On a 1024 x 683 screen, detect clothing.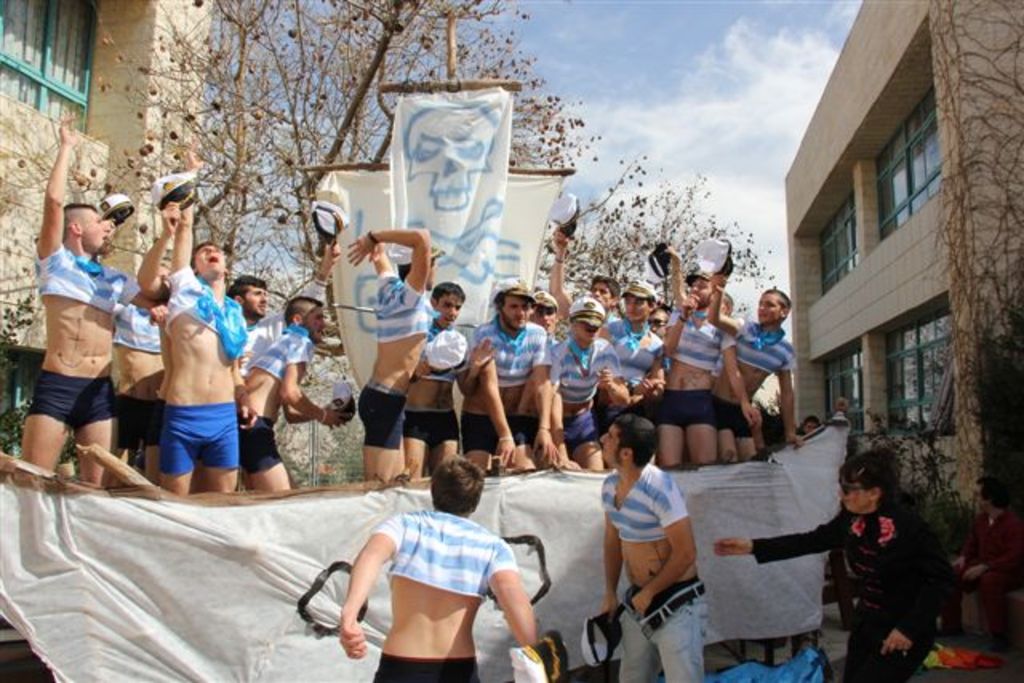
{"left": 715, "top": 409, "right": 762, "bottom": 437}.
